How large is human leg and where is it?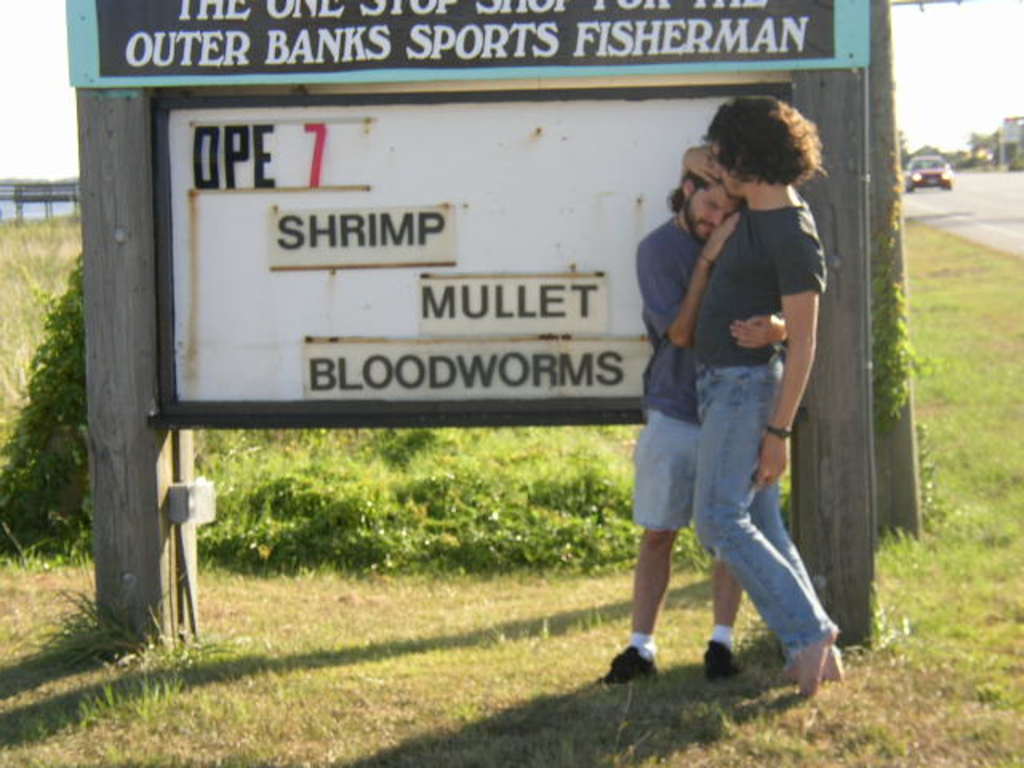
Bounding box: <bbox>710, 558, 741, 678</bbox>.
